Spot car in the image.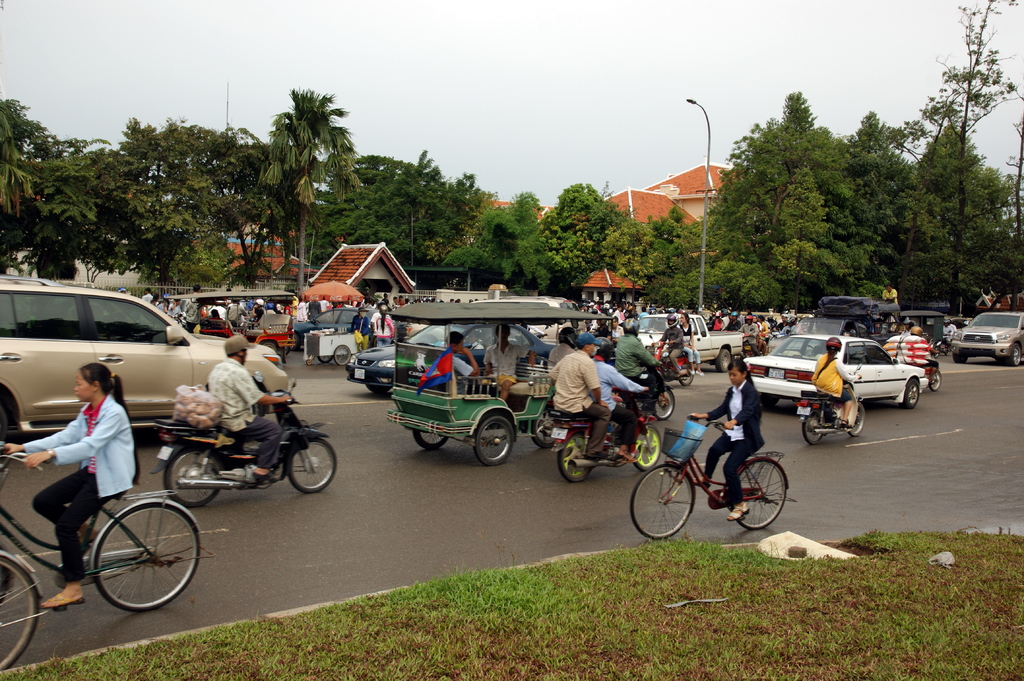
car found at (x1=739, y1=339, x2=927, y2=413).
